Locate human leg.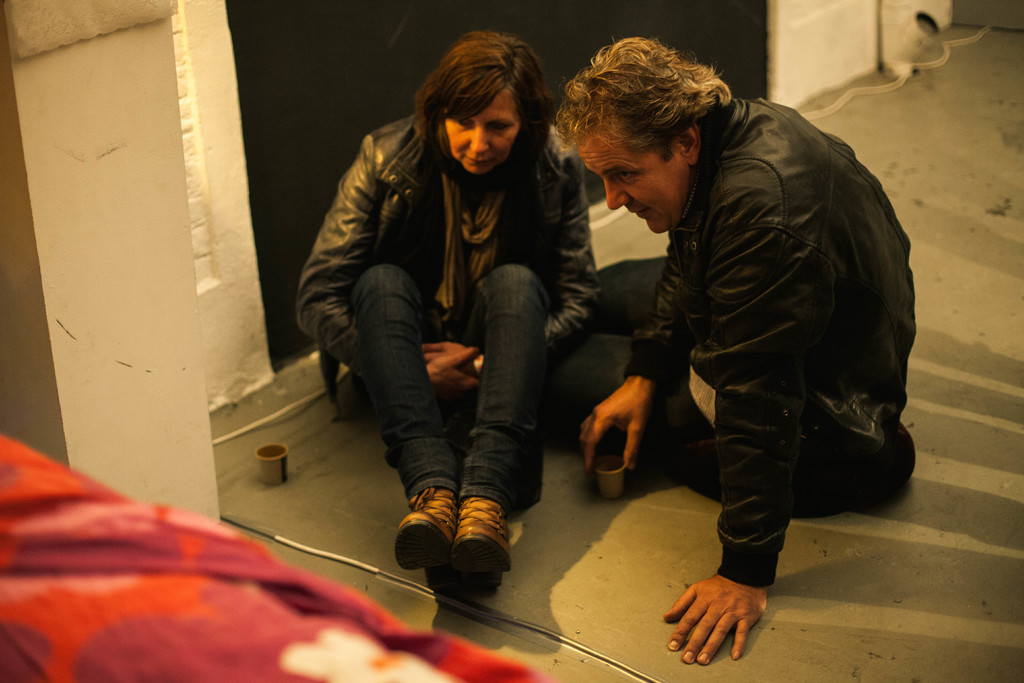
Bounding box: region(586, 258, 669, 342).
